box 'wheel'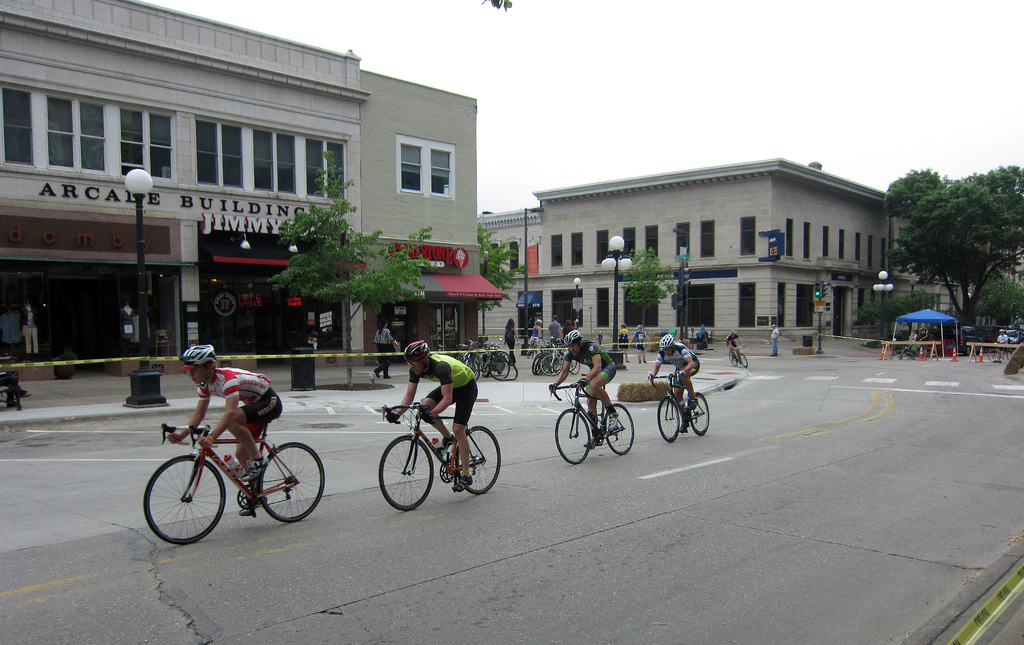
540,354,560,379
